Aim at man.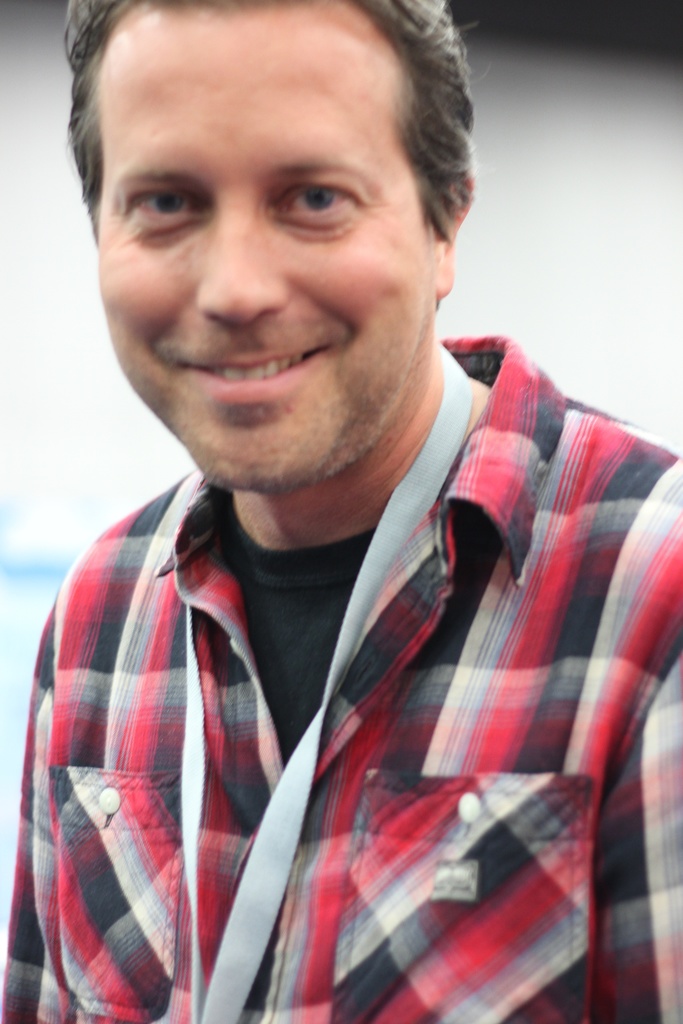
Aimed at bbox=[0, 0, 678, 977].
